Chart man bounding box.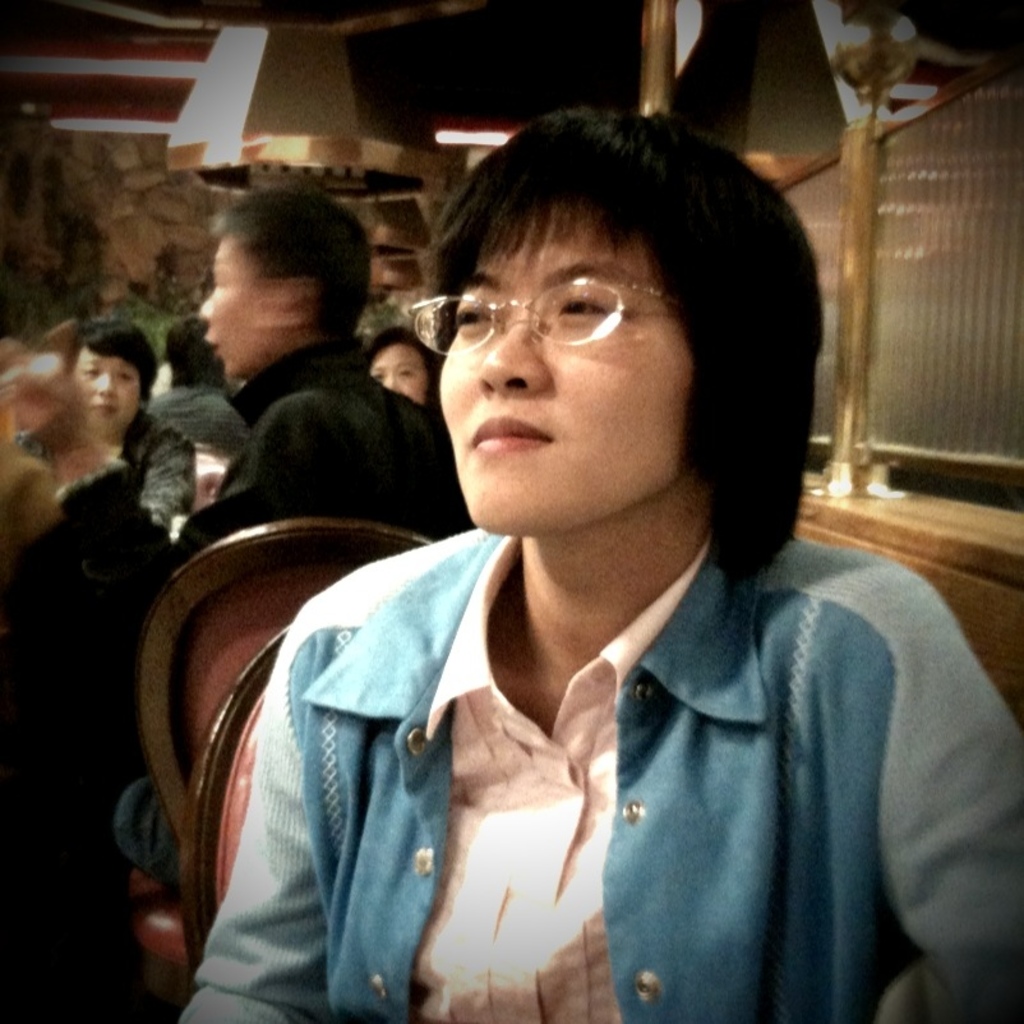
Charted: (left=194, top=183, right=479, bottom=559).
